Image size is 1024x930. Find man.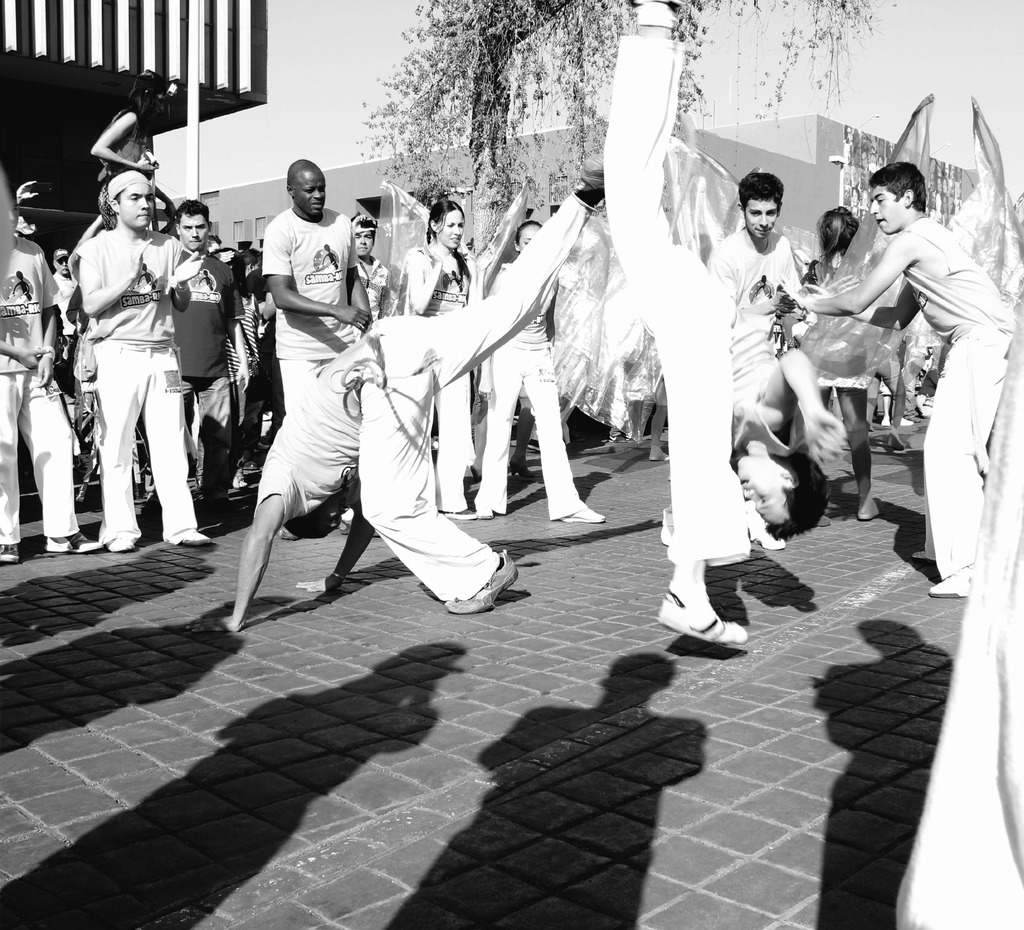
bbox=[0, 202, 129, 550].
